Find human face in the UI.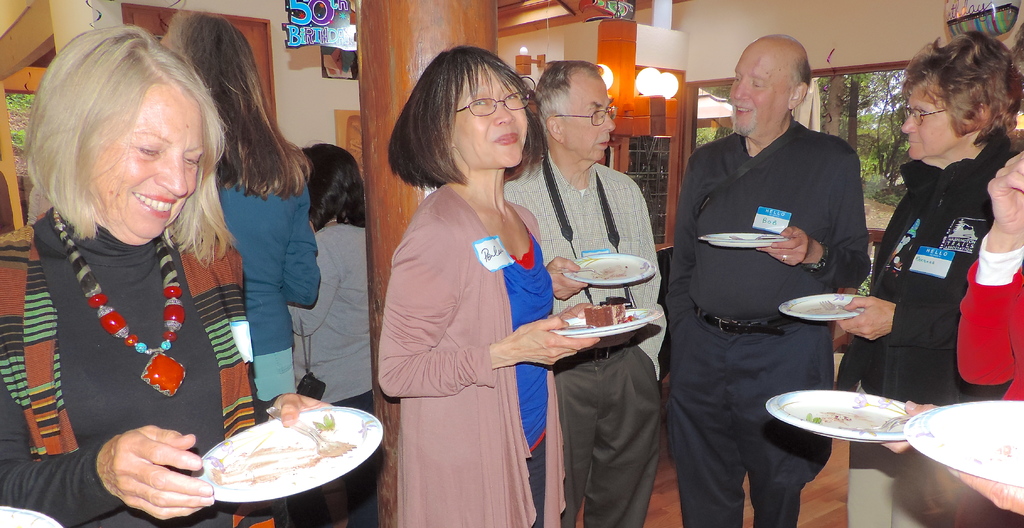
UI element at bbox=(728, 47, 796, 136).
